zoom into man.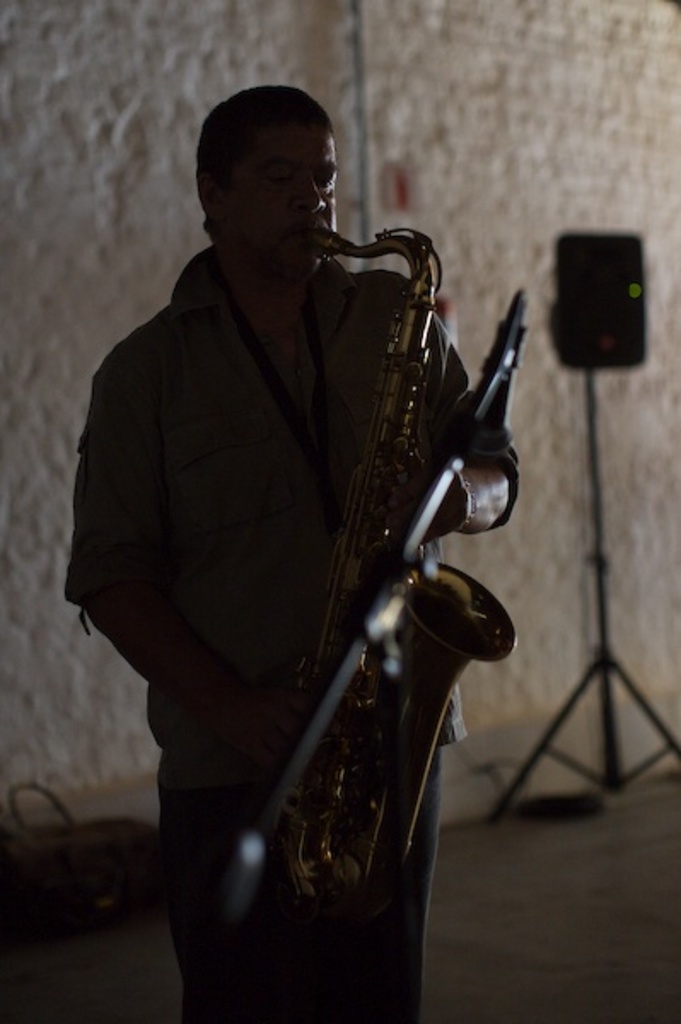
Zoom target: BBox(72, 46, 546, 1002).
